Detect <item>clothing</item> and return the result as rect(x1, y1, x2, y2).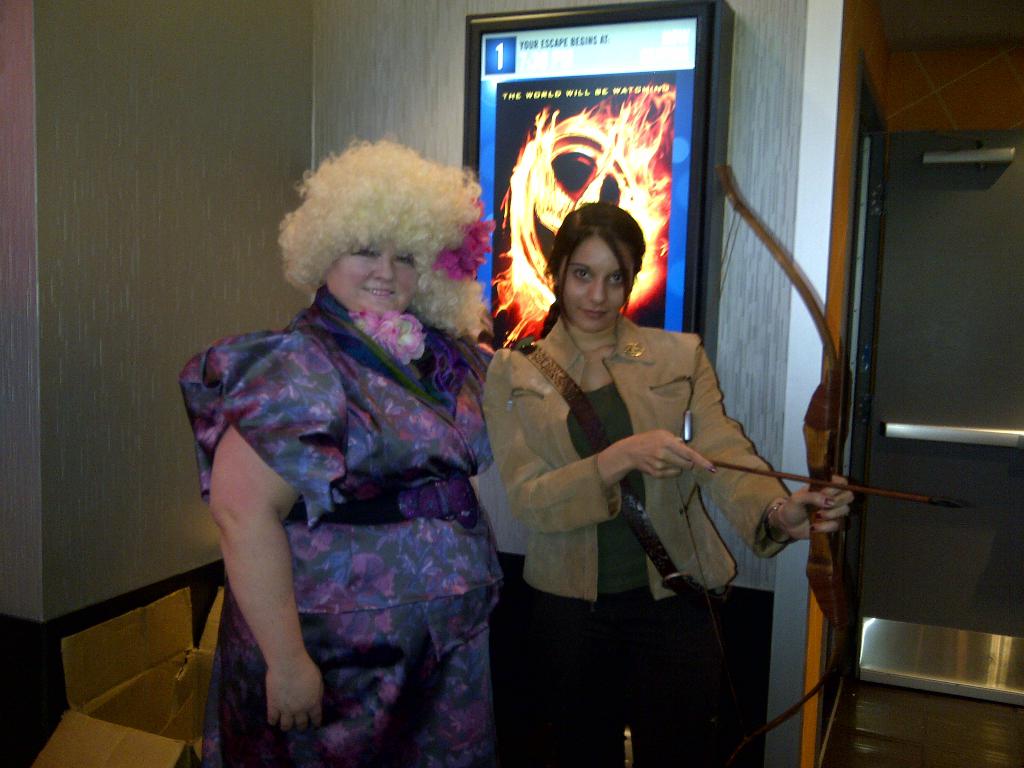
rect(178, 229, 516, 741).
